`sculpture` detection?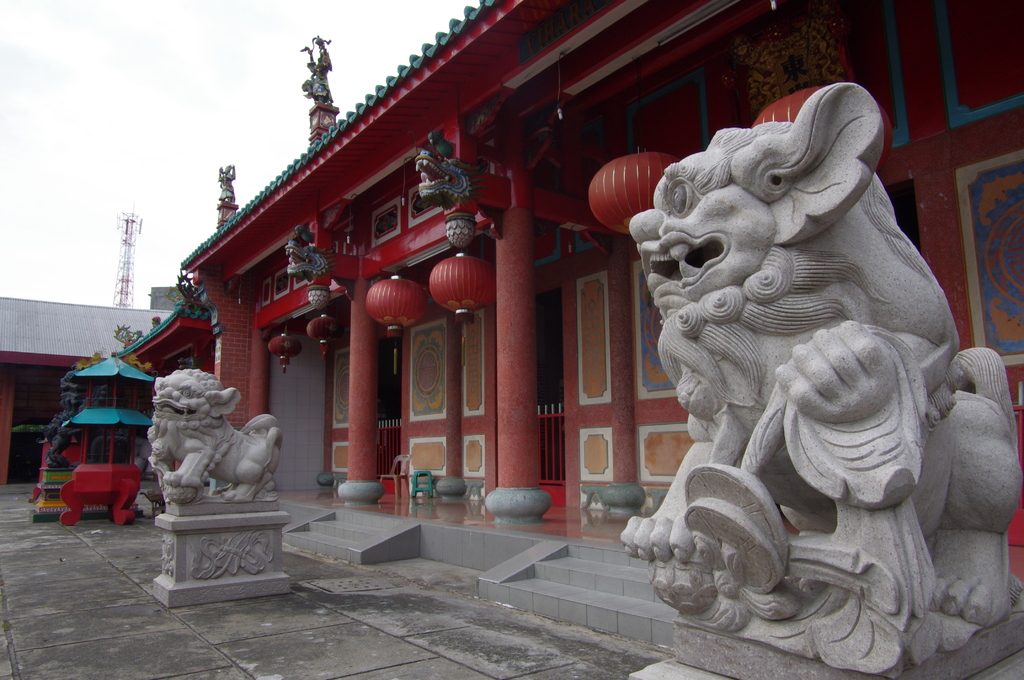
locate(145, 373, 282, 511)
